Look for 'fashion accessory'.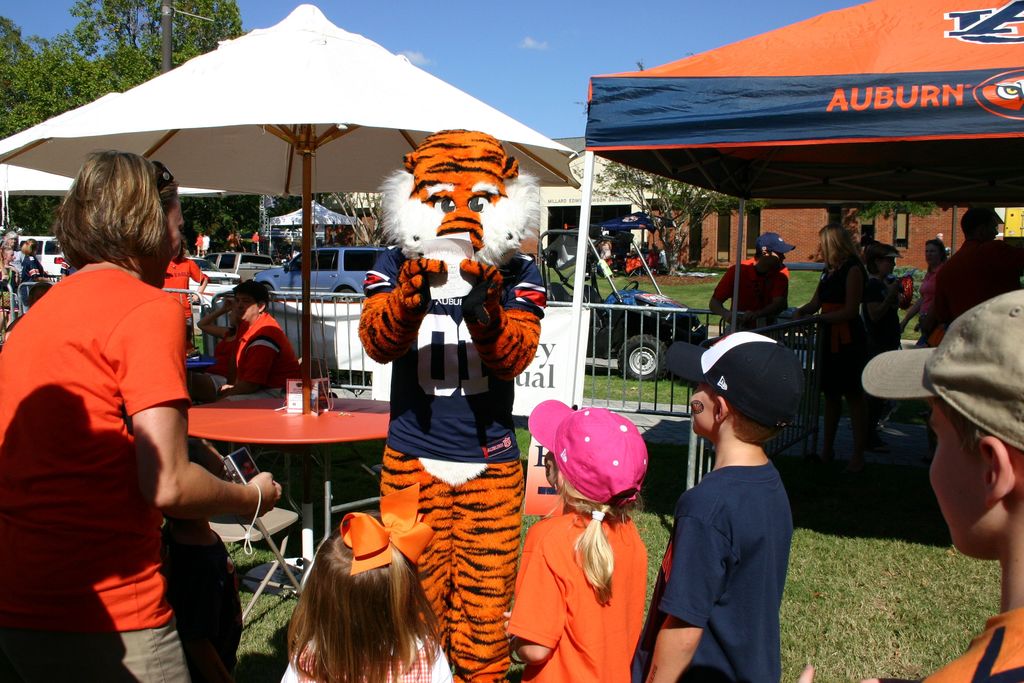
Found: [left=662, top=324, right=804, bottom=431].
